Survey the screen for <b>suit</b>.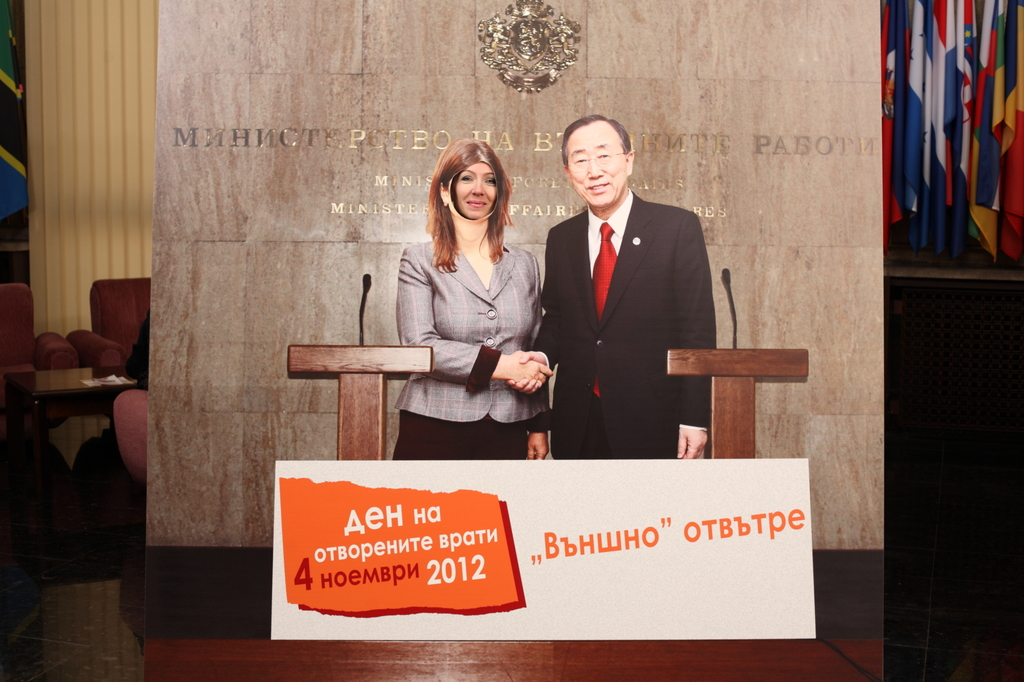
Survey found: box(518, 153, 688, 473).
